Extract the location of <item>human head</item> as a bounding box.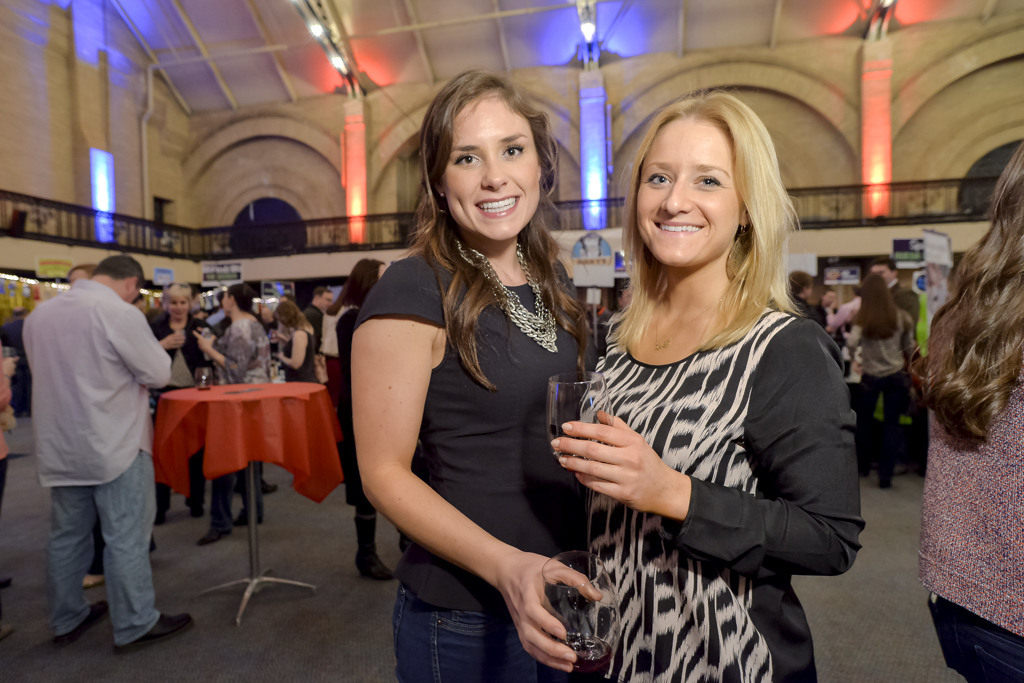
{"left": 994, "top": 145, "right": 1023, "bottom": 288}.
